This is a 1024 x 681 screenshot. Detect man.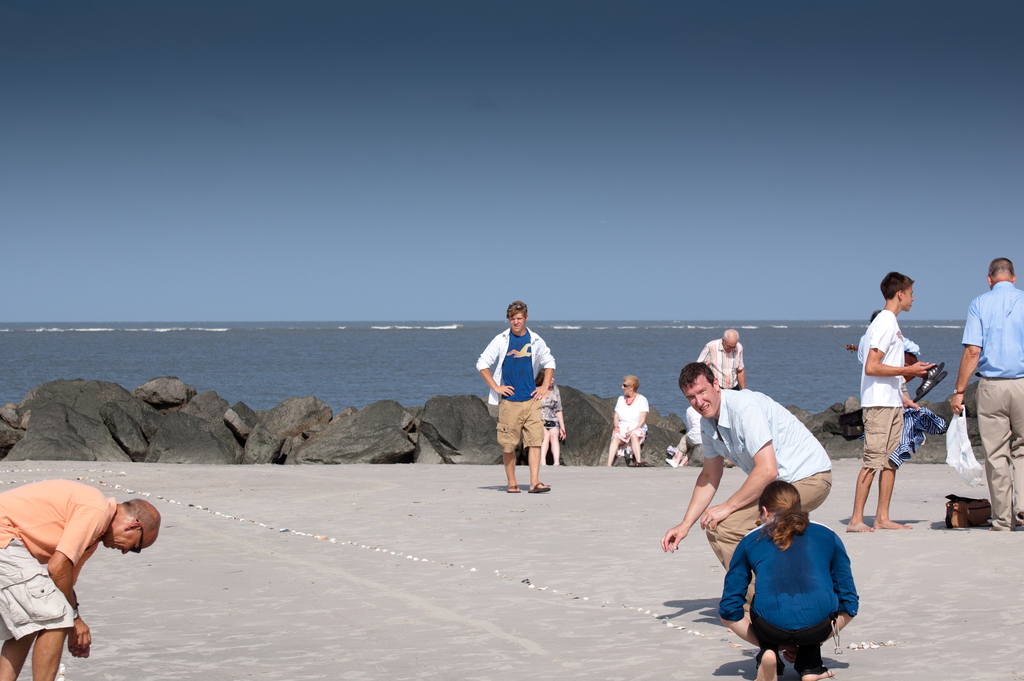
667 362 828 603.
